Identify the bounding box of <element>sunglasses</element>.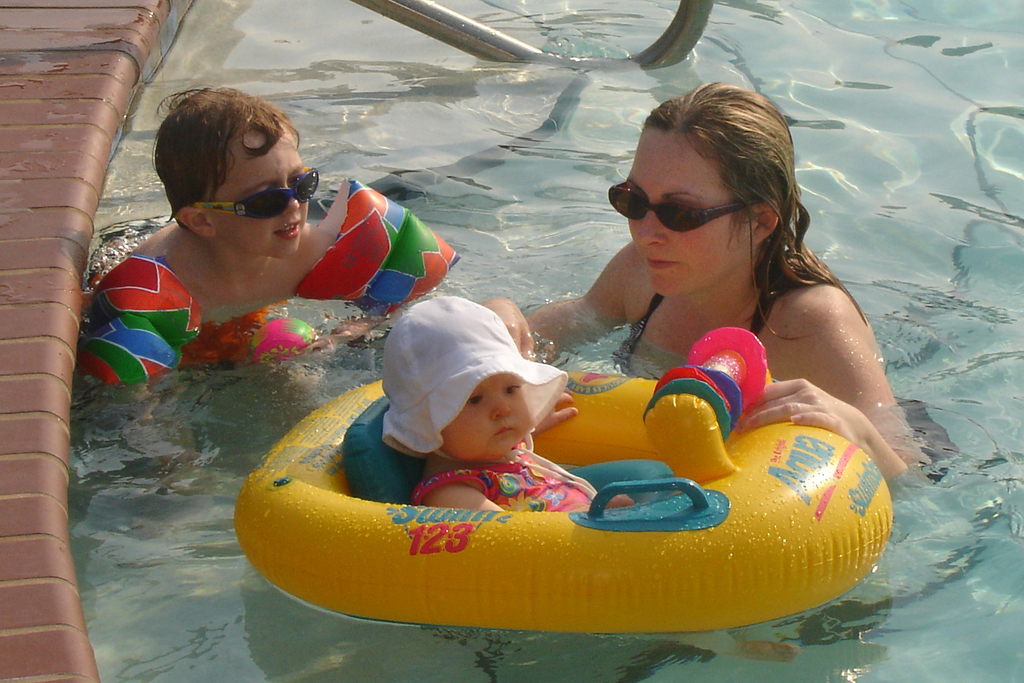
x1=604, y1=178, x2=767, y2=236.
